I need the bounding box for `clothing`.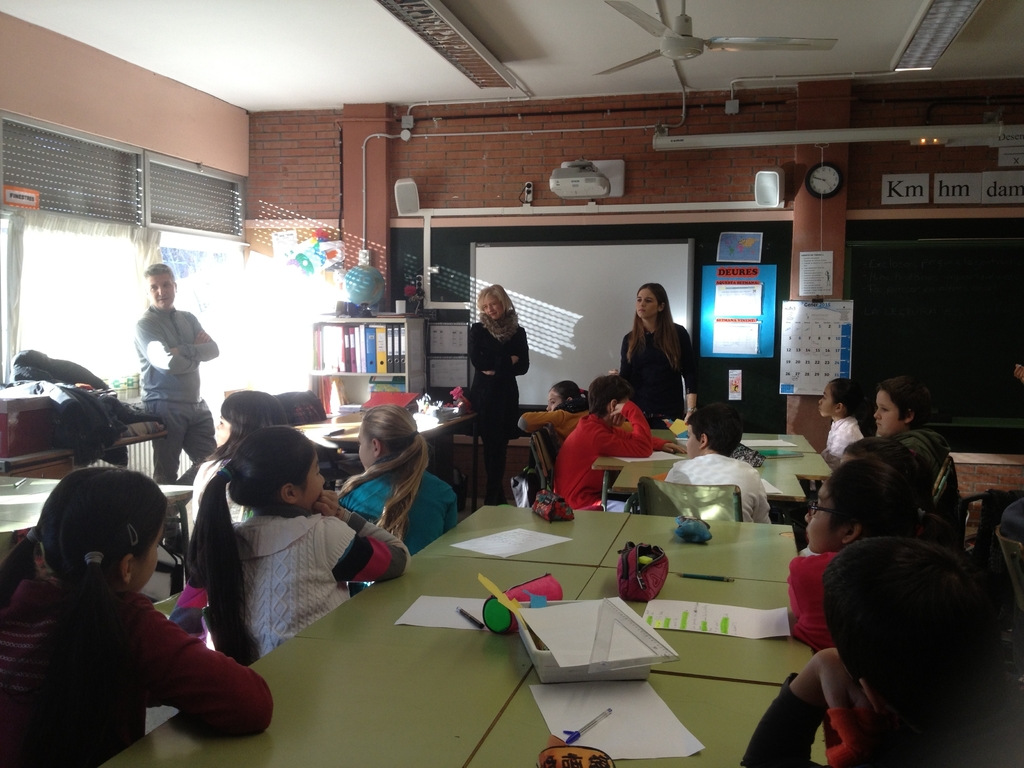
Here it is: detection(186, 460, 250, 532).
